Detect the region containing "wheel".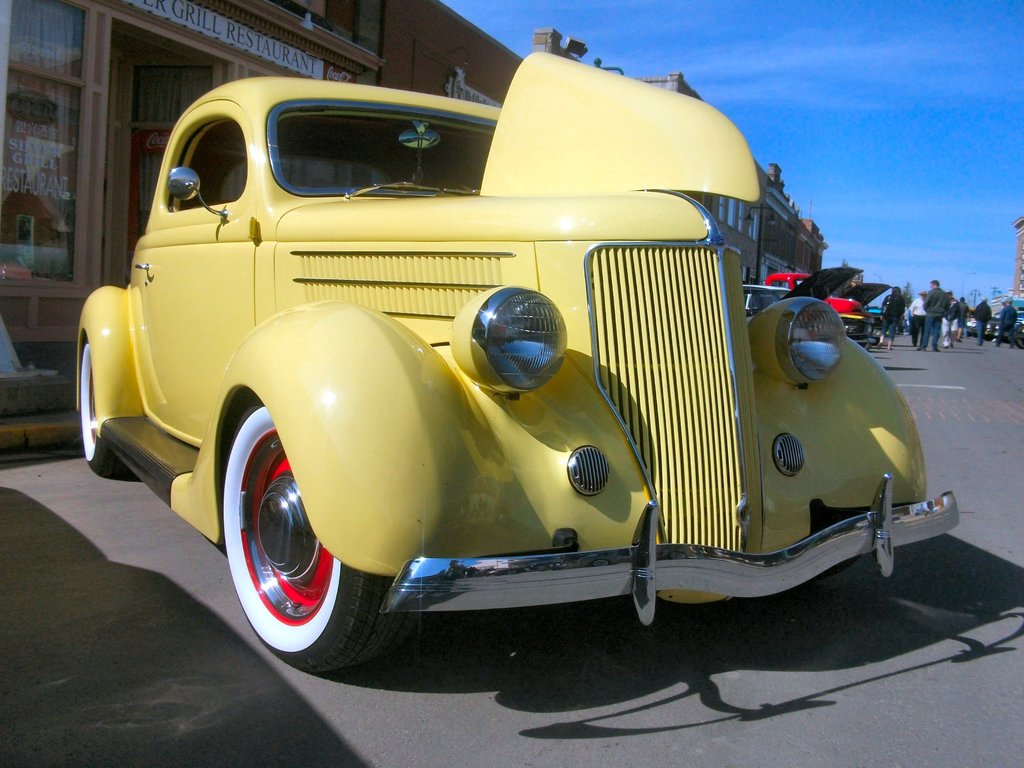
81,341,124,477.
